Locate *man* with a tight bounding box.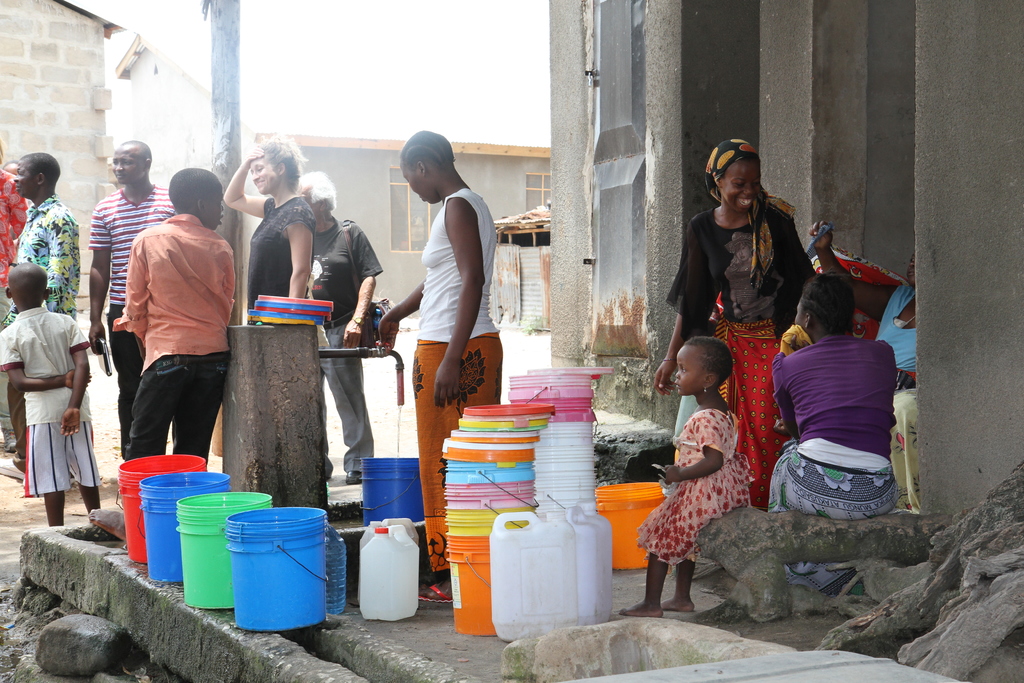
box=[0, 151, 83, 476].
